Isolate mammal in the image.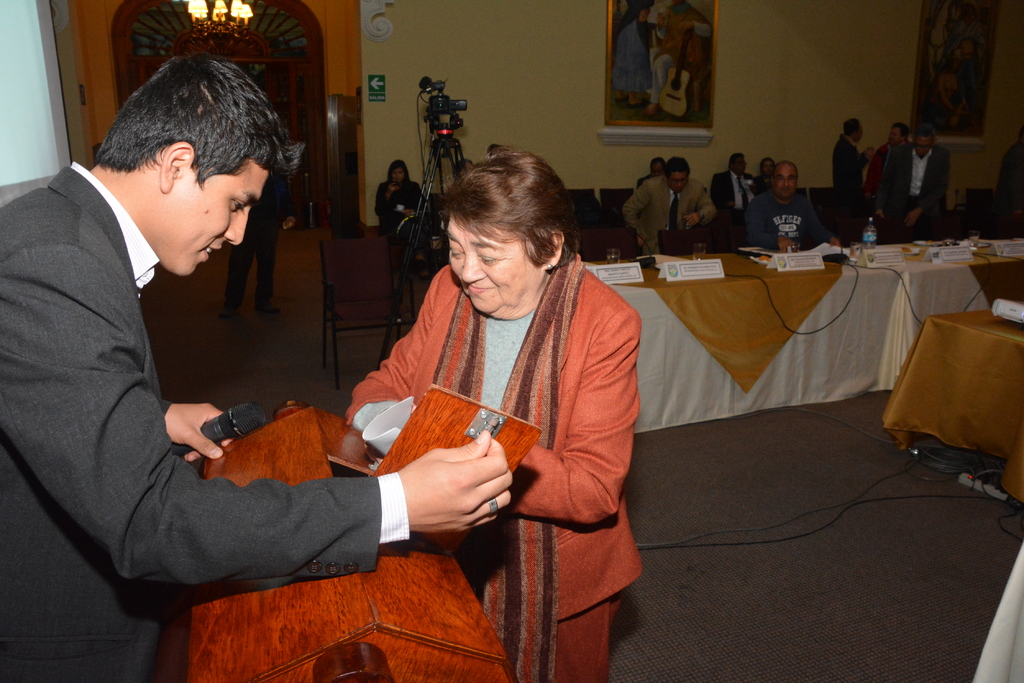
Isolated region: [left=870, top=120, right=911, bottom=246].
